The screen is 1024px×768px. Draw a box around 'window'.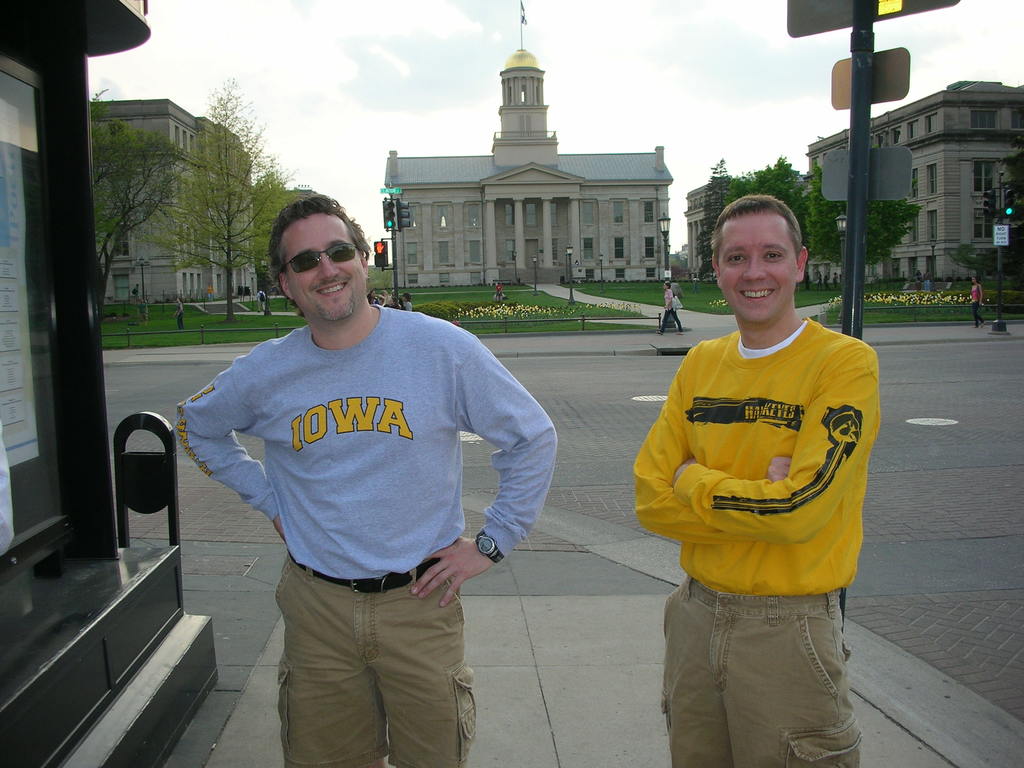
BBox(426, 244, 452, 274).
